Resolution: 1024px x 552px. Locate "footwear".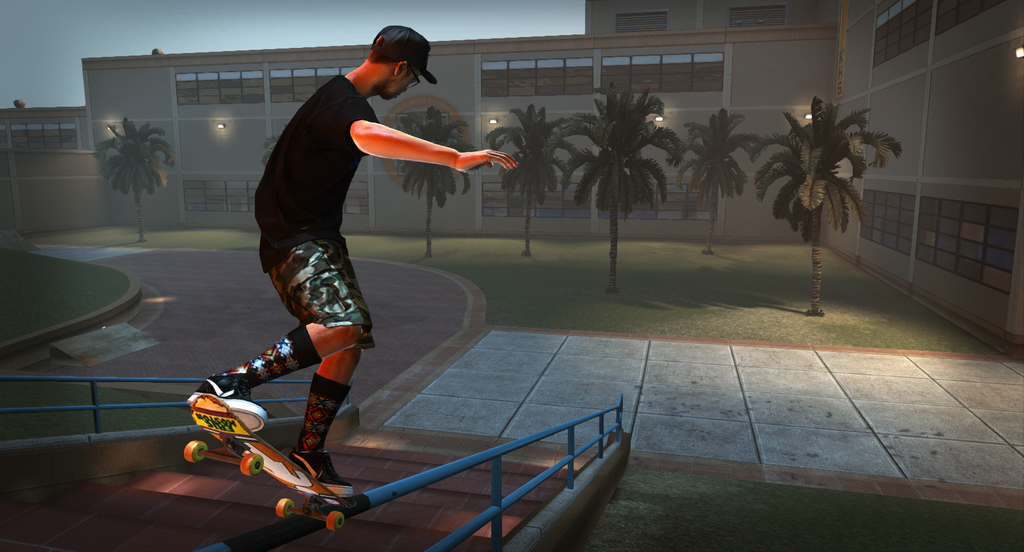
[left=287, top=448, right=352, bottom=499].
